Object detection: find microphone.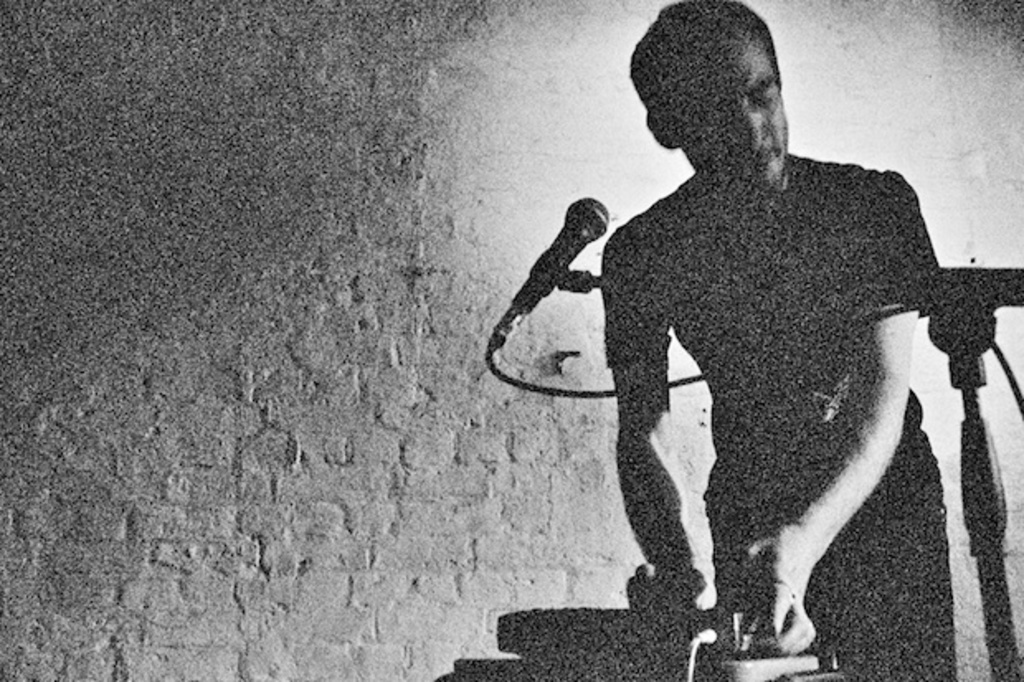
487:192:613:332.
